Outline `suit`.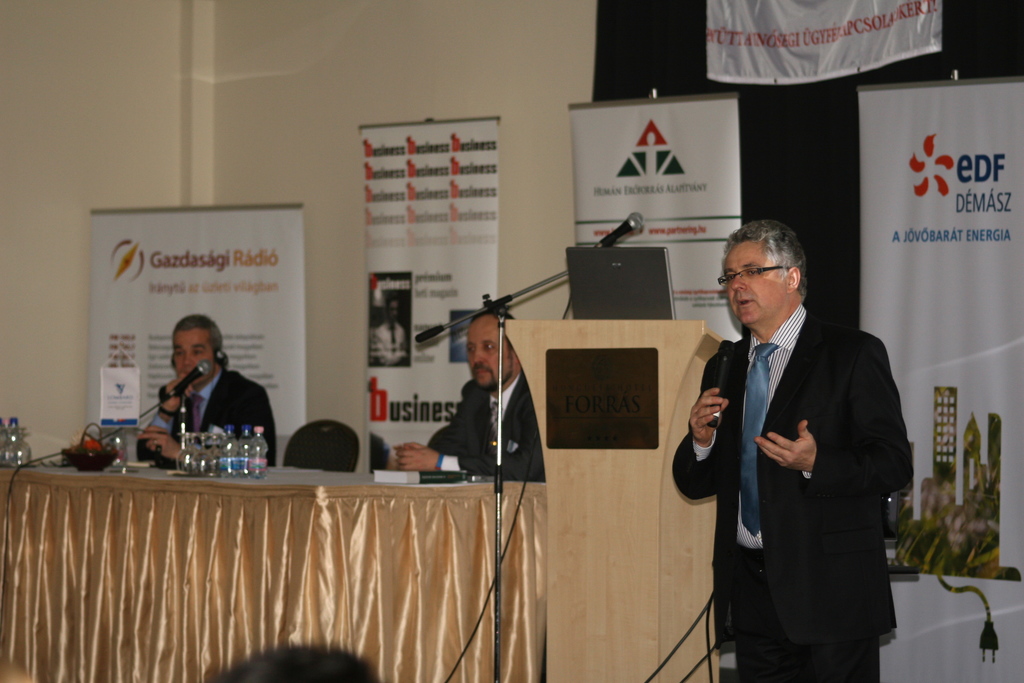
Outline: bbox=(426, 370, 548, 488).
